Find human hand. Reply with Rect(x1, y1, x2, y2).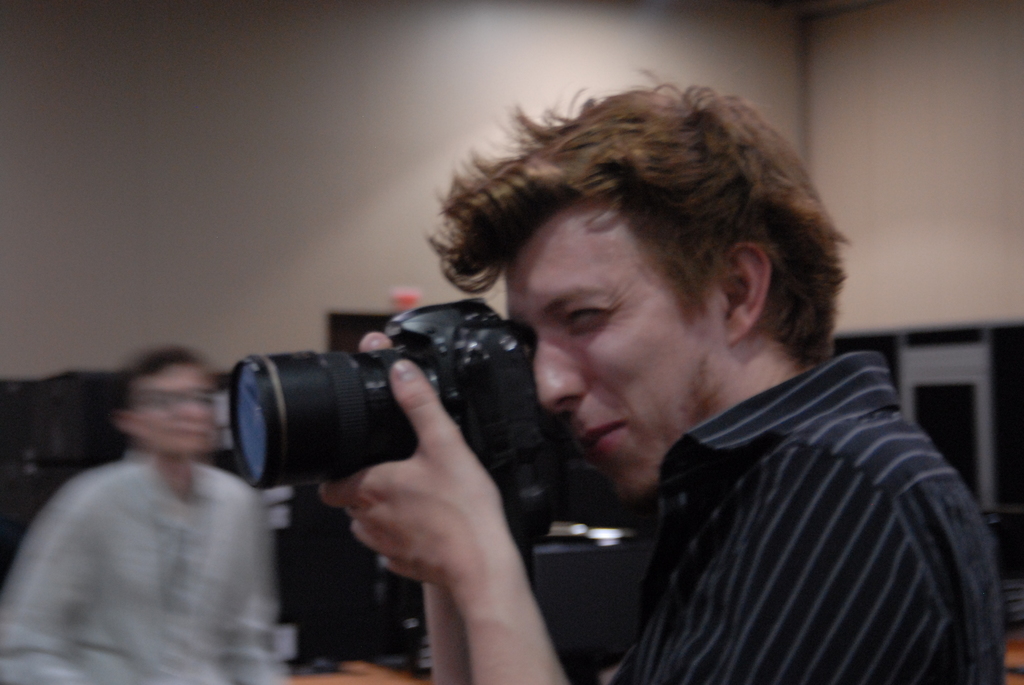
Rect(351, 332, 393, 358).
